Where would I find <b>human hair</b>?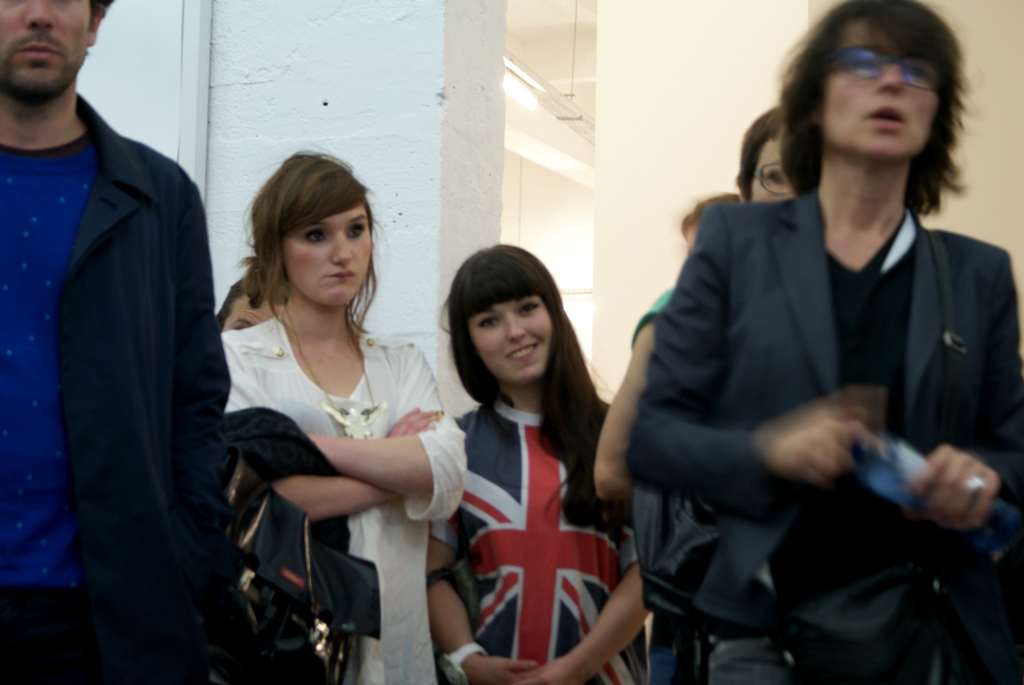
At [left=738, top=104, right=777, bottom=203].
